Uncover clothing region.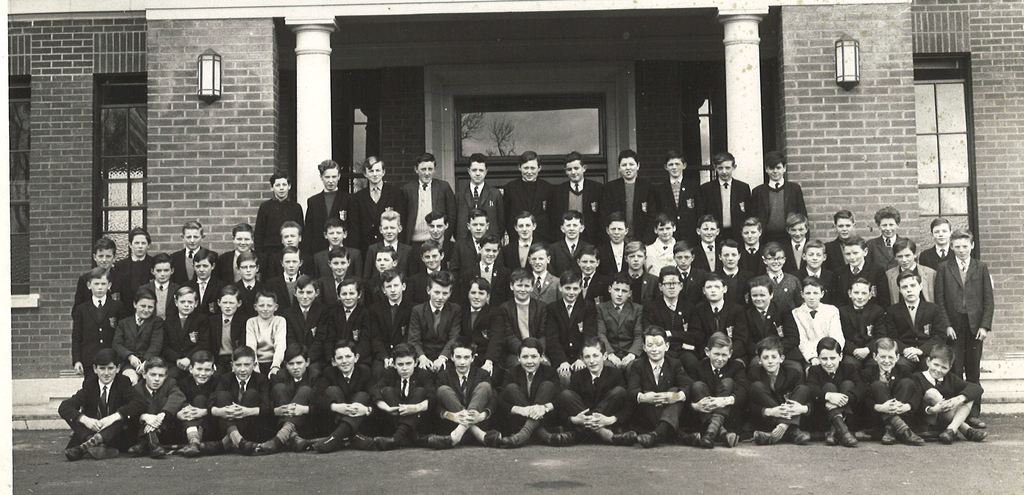
Uncovered: 689, 176, 757, 242.
